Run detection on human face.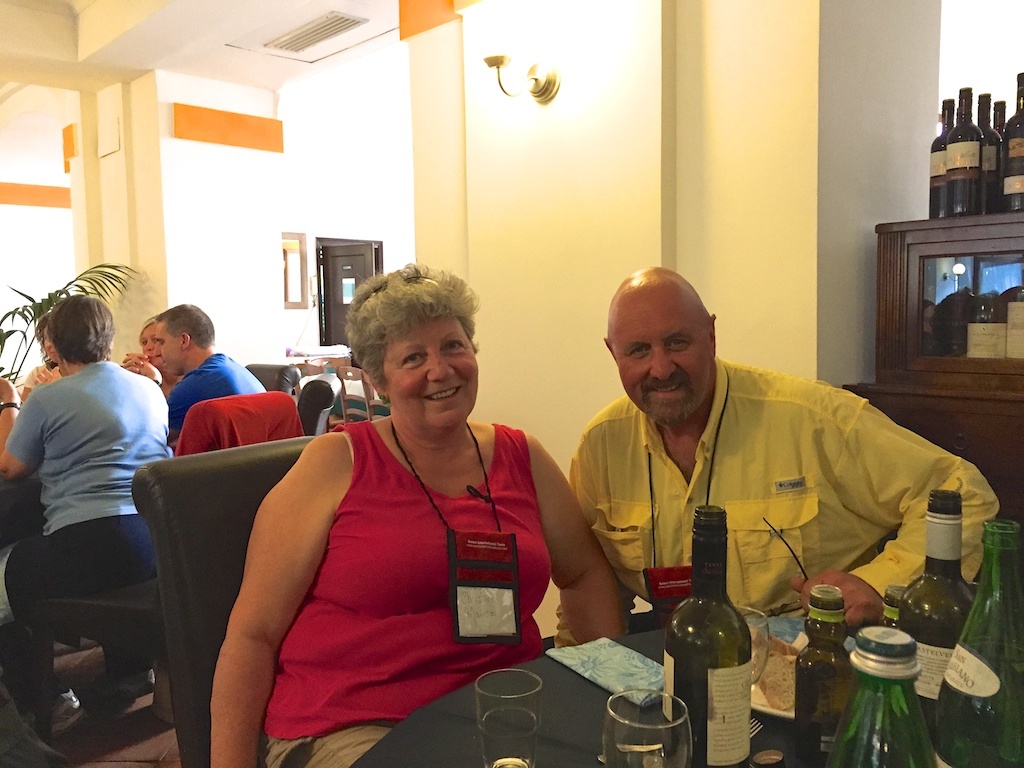
Result: (x1=140, y1=321, x2=164, y2=366).
